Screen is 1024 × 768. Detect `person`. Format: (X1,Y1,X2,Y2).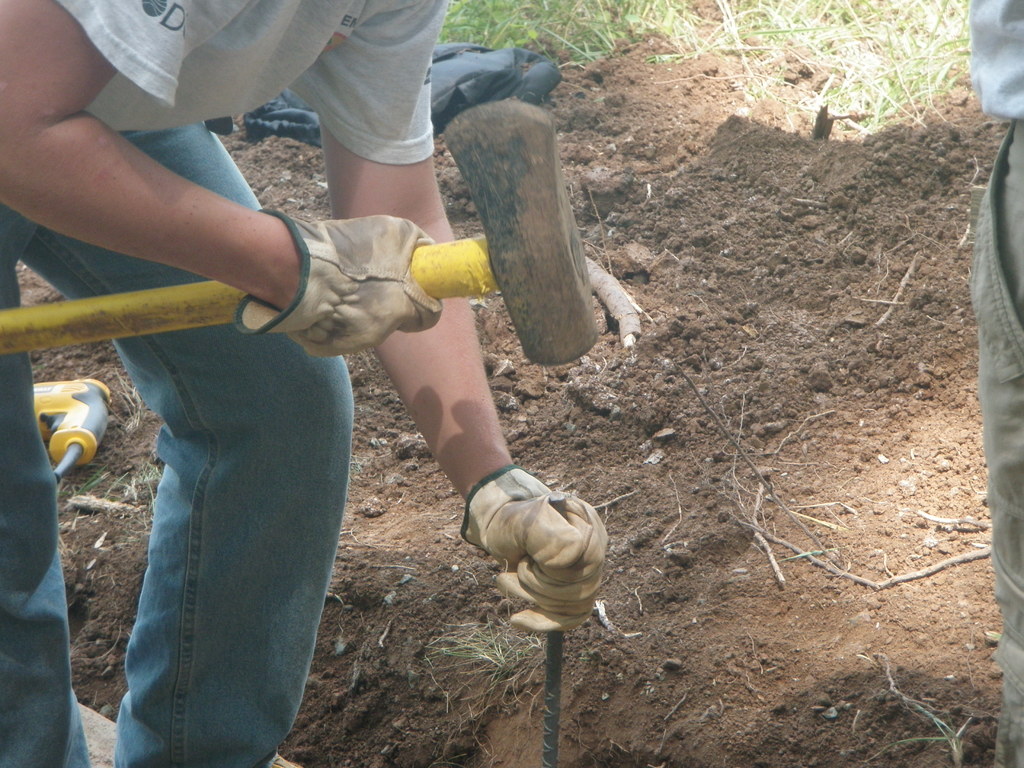
(966,0,1023,767).
